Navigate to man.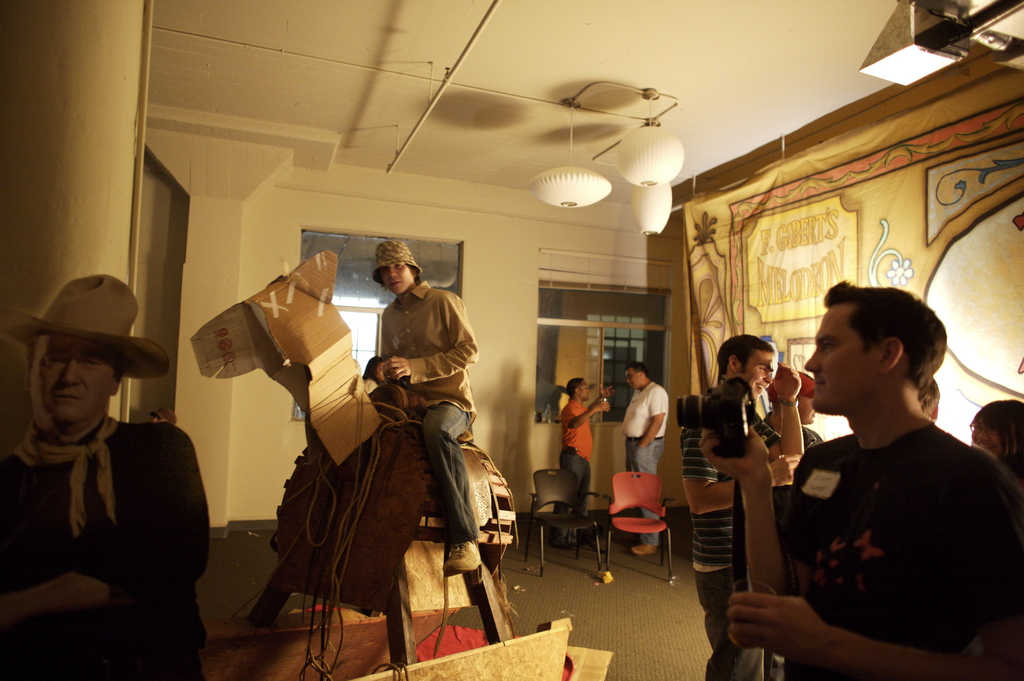
Navigation target: box=[675, 329, 808, 680].
